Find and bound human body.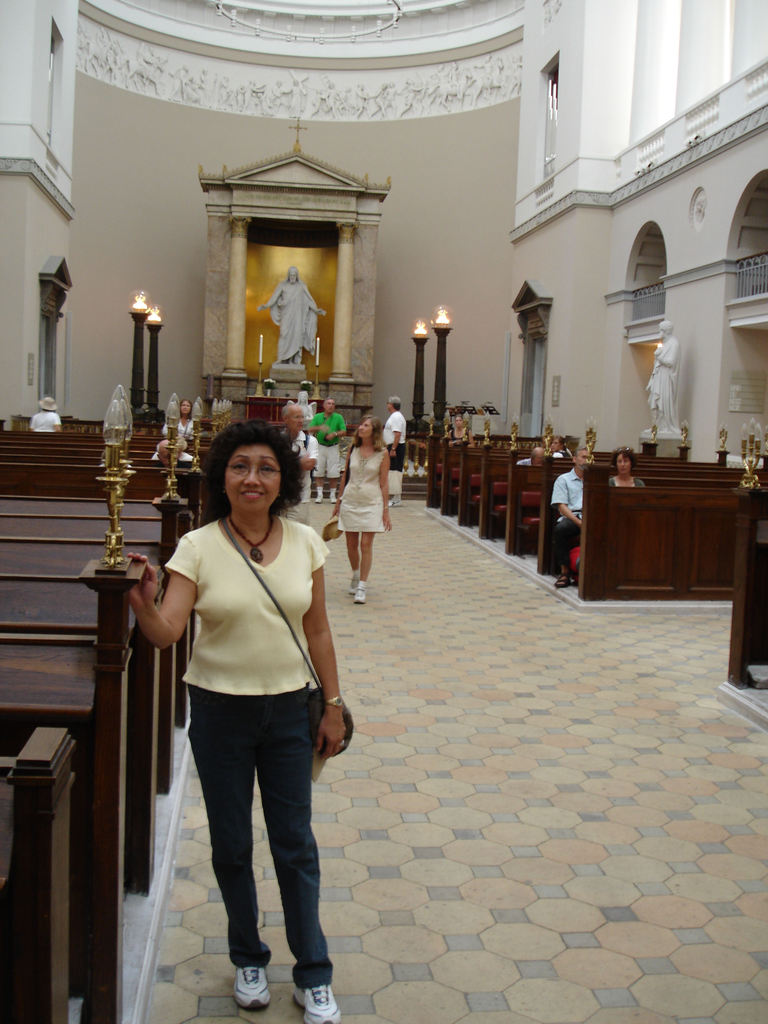
Bound: Rect(335, 416, 396, 601).
